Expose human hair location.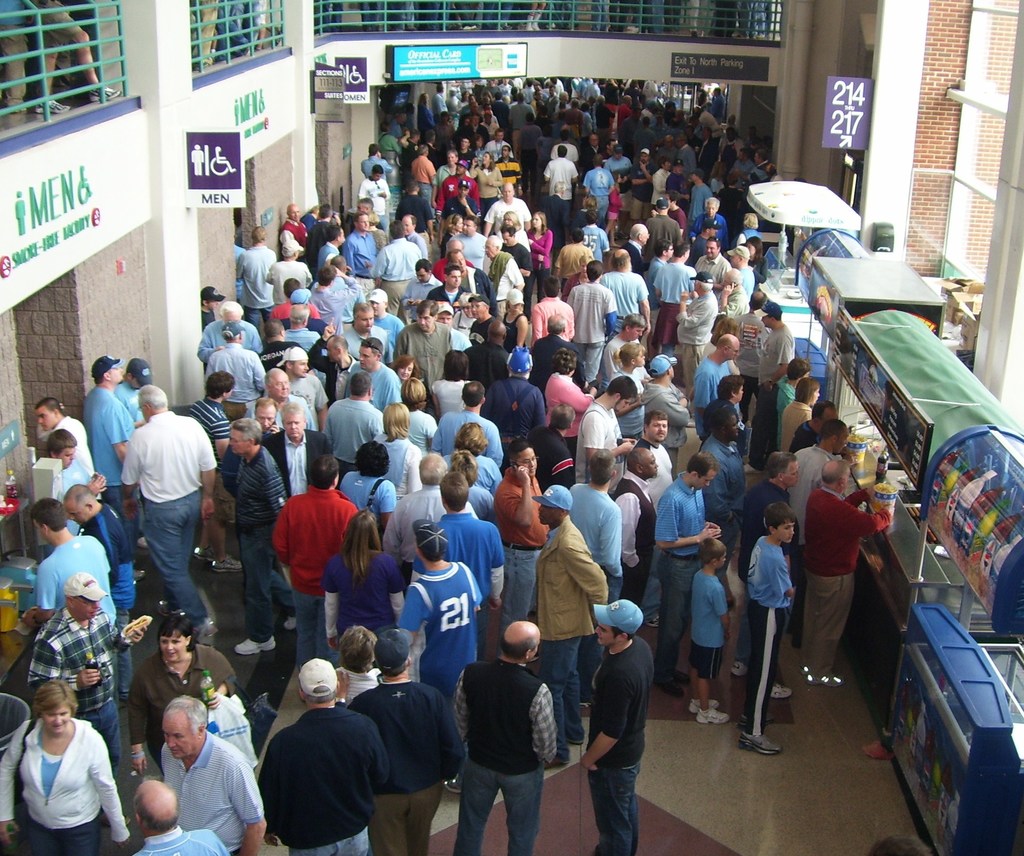
Exposed at Rect(224, 419, 258, 441).
